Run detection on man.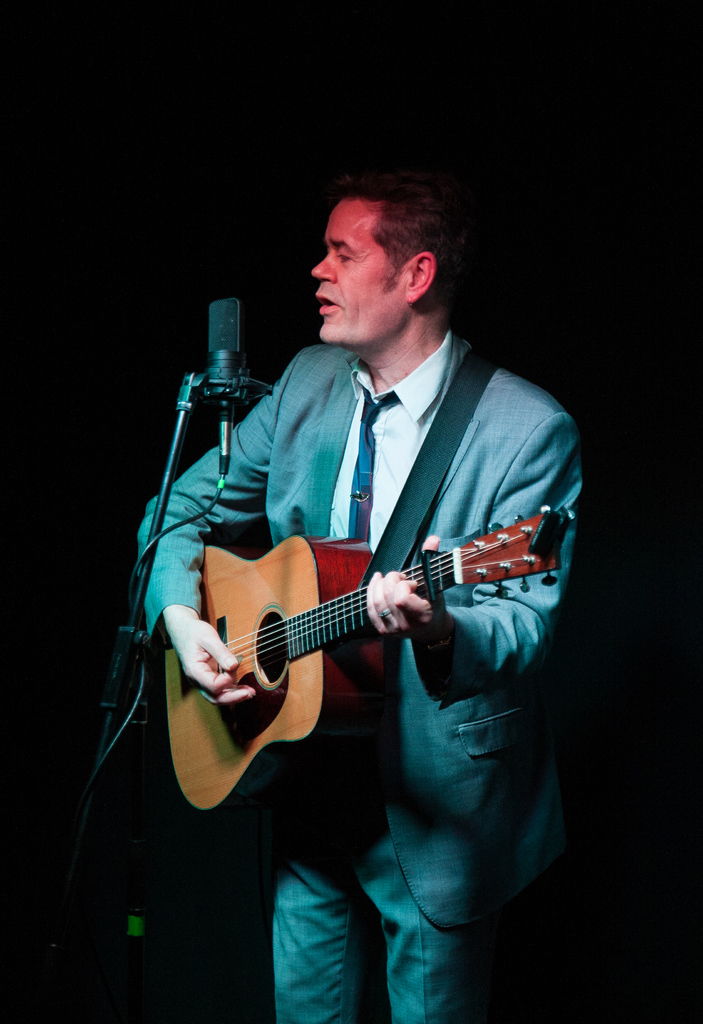
Result: <bbox>104, 175, 581, 920</bbox>.
